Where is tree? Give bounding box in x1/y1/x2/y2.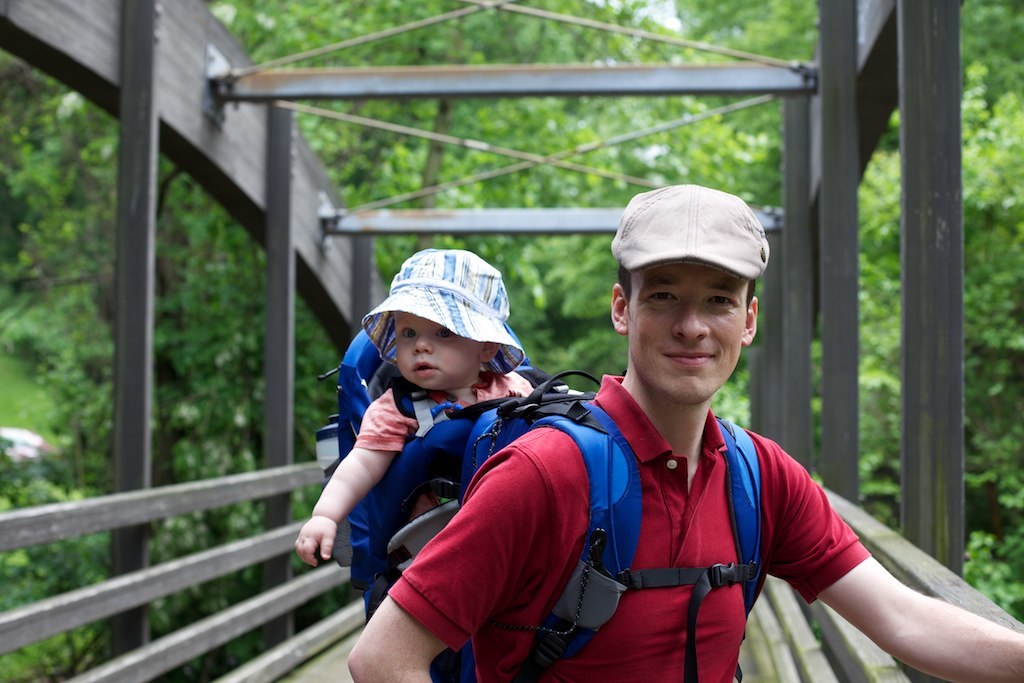
770/48/1023/635.
